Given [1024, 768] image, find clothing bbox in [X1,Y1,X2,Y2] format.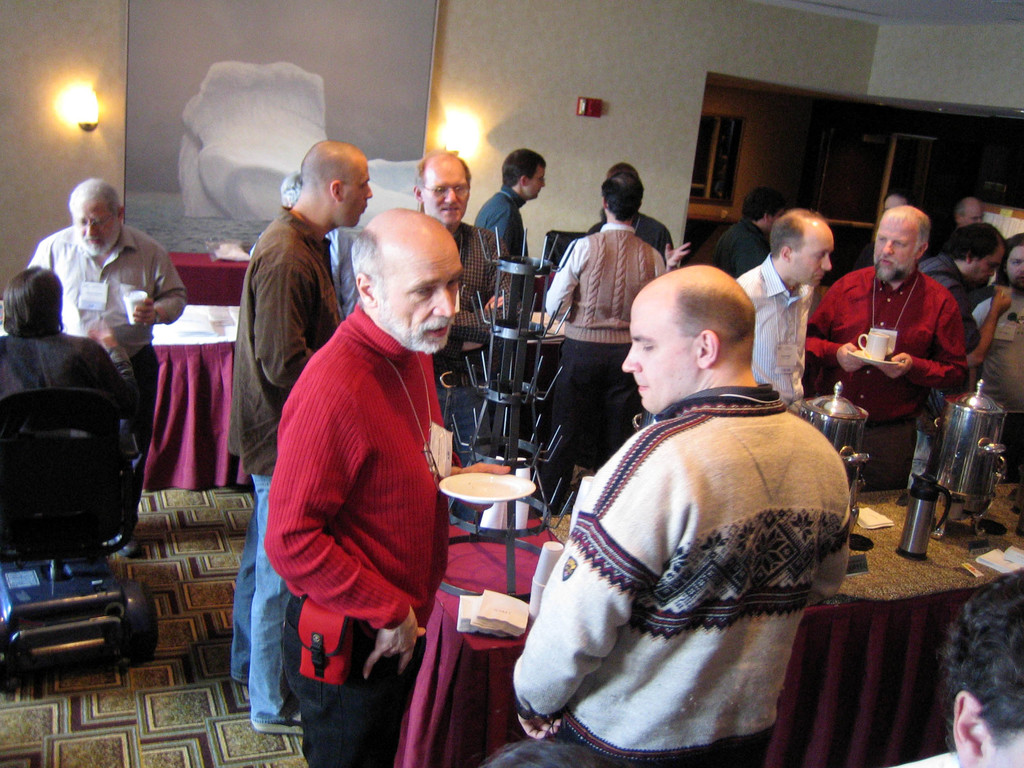
[0,331,148,563].
